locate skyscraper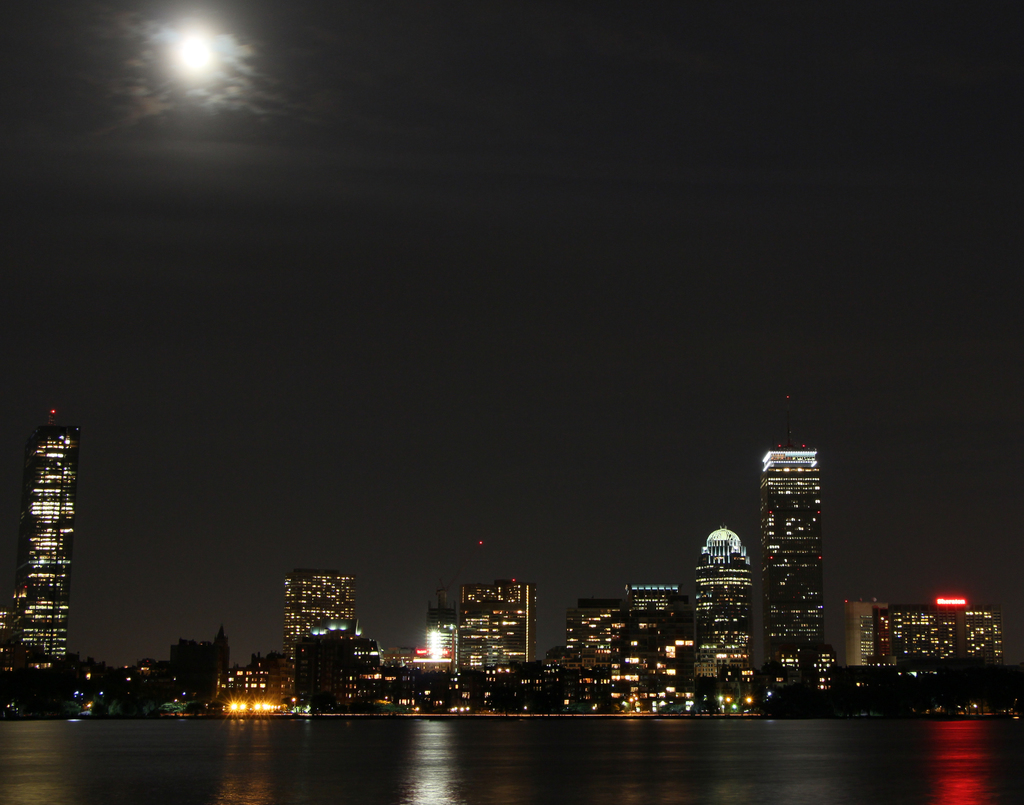
crop(280, 574, 360, 663)
